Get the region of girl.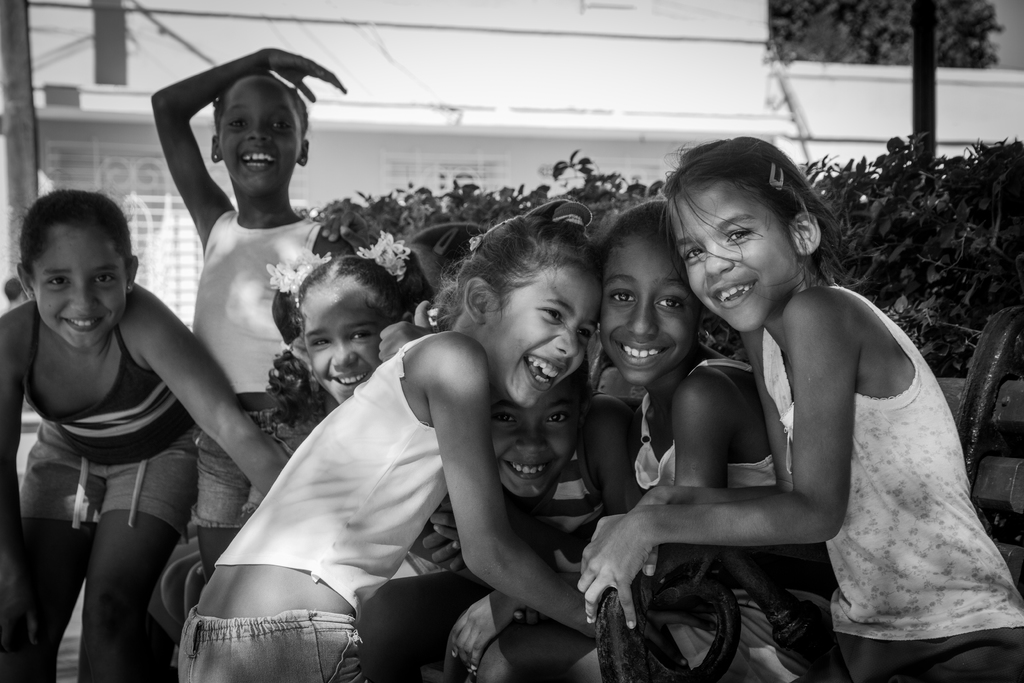
bbox=(158, 219, 483, 625).
